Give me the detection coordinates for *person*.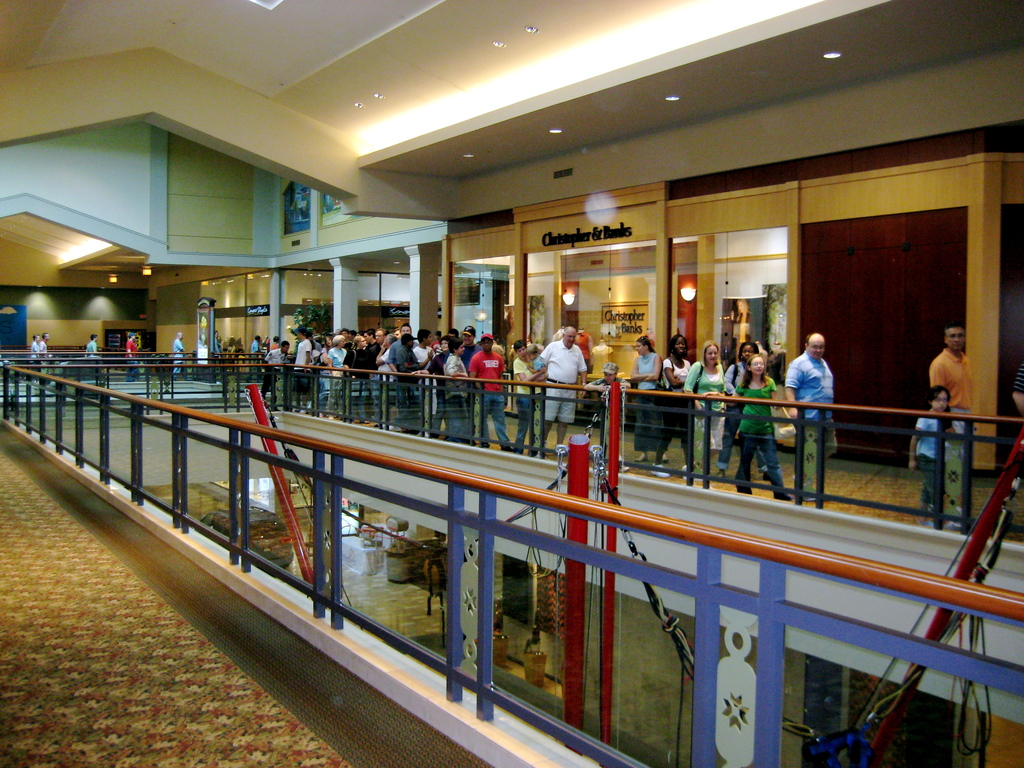
(x1=259, y1=343, x2=290, y2=401).
